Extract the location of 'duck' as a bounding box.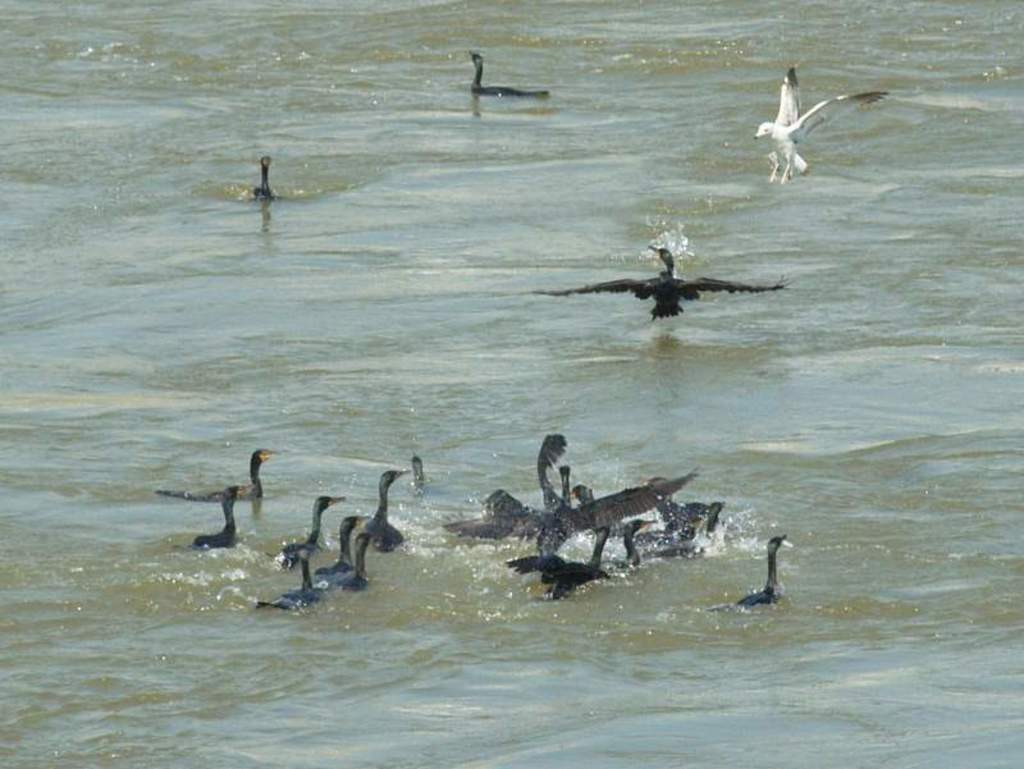
bbox(463, 42, 556, 101).
